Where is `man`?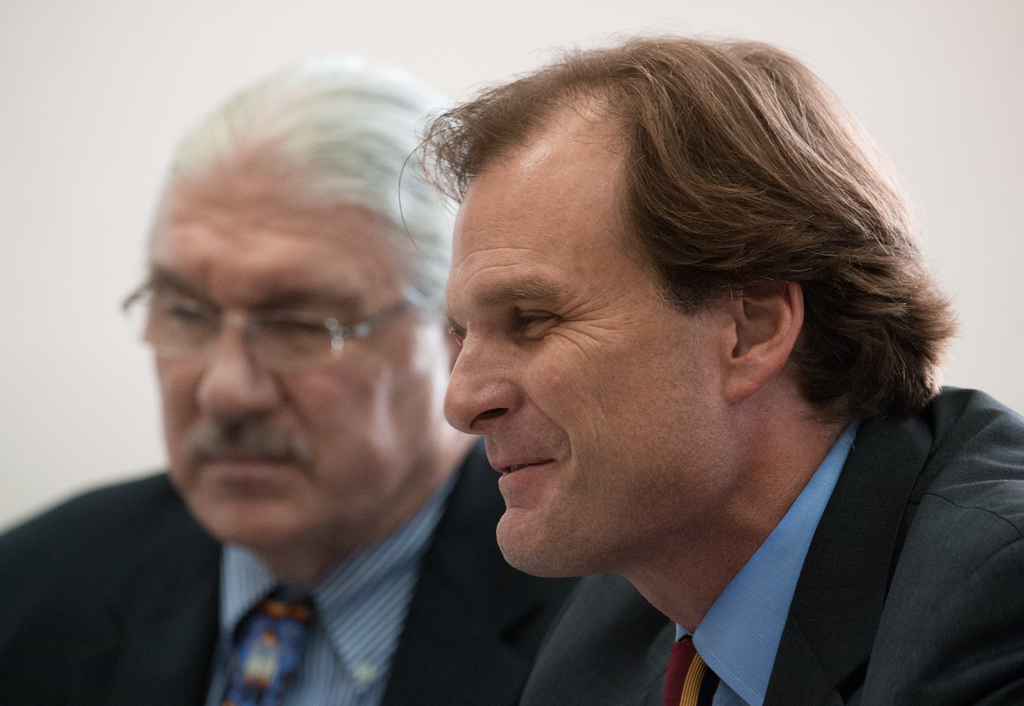
x1=0 y1=48 x2=566 y2=705.
